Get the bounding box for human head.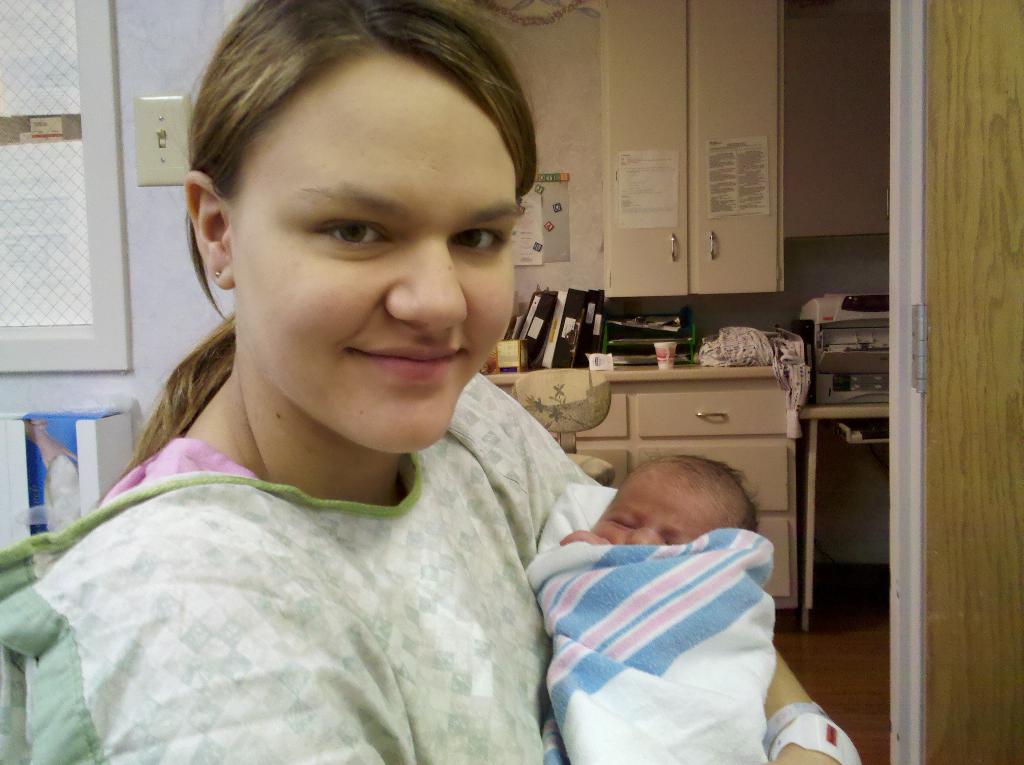
(189, 25, 540, 395).
